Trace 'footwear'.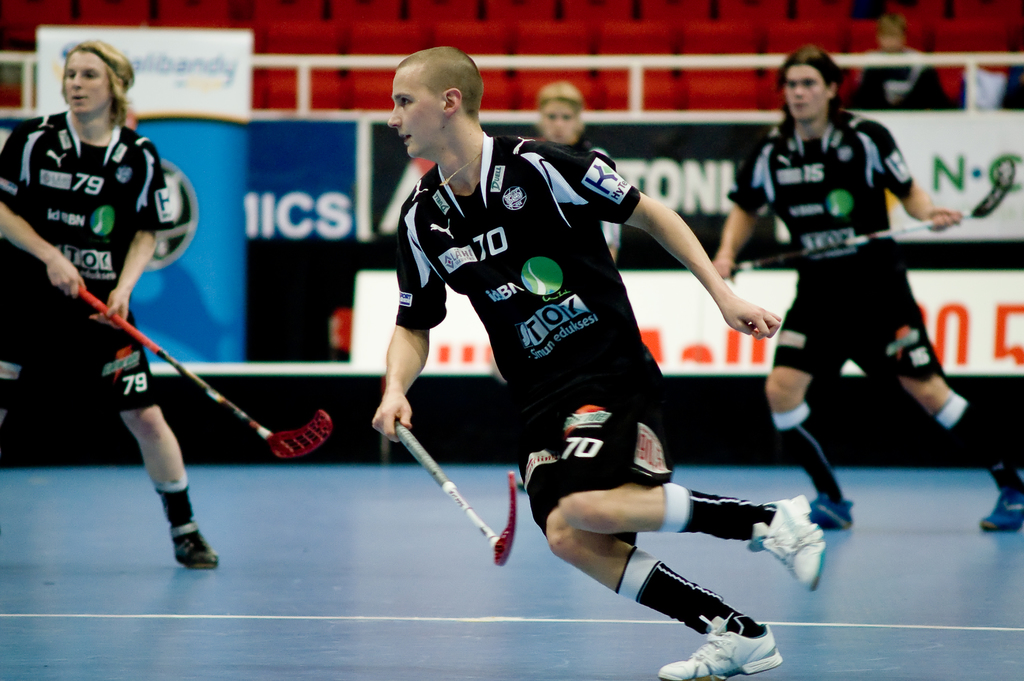
Traced to pyautogui.locateOnScreen(801, 495, 857, 534).
